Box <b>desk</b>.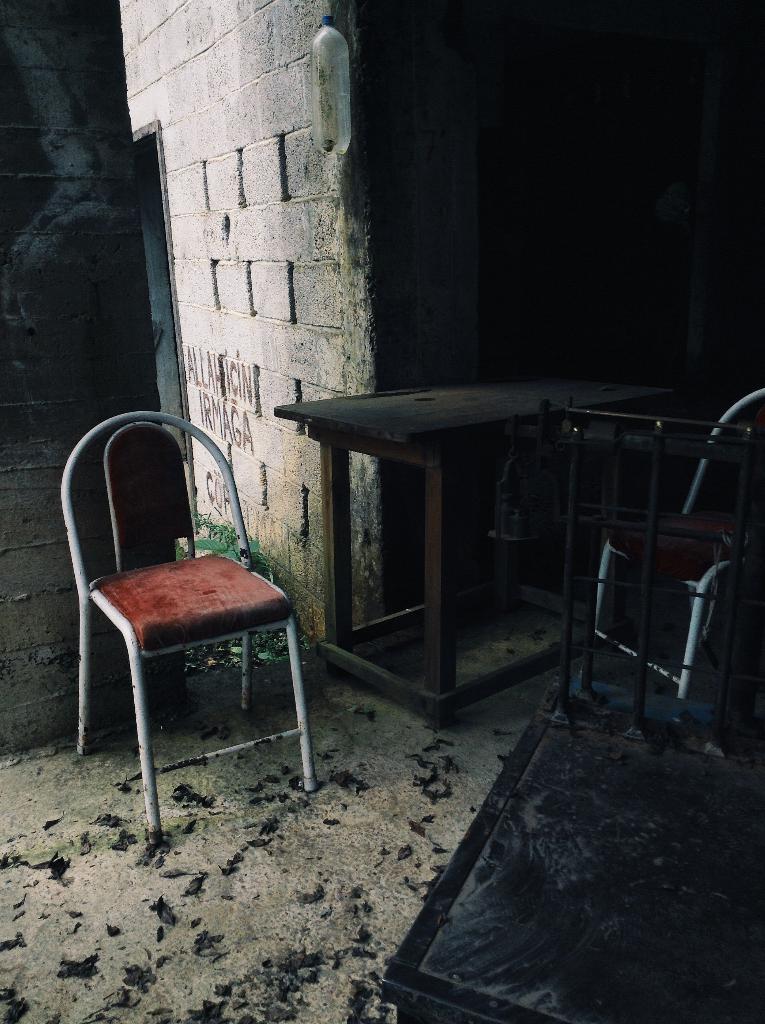
bbox=(274, 398, 647, 729).
